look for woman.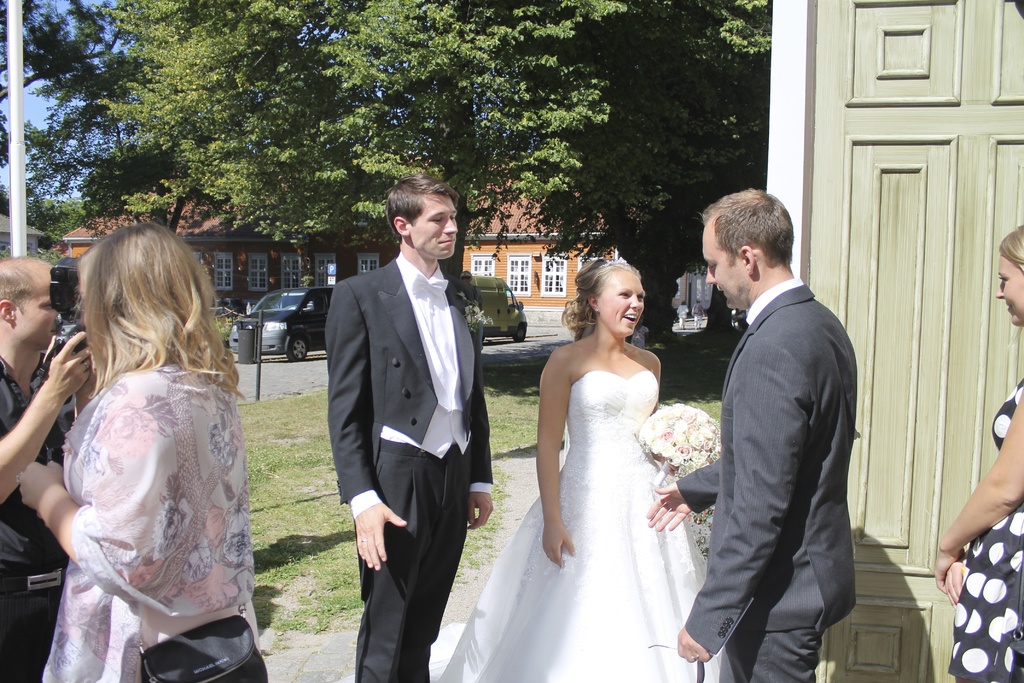
Found: bbox=(428, 235, 740, 682).
